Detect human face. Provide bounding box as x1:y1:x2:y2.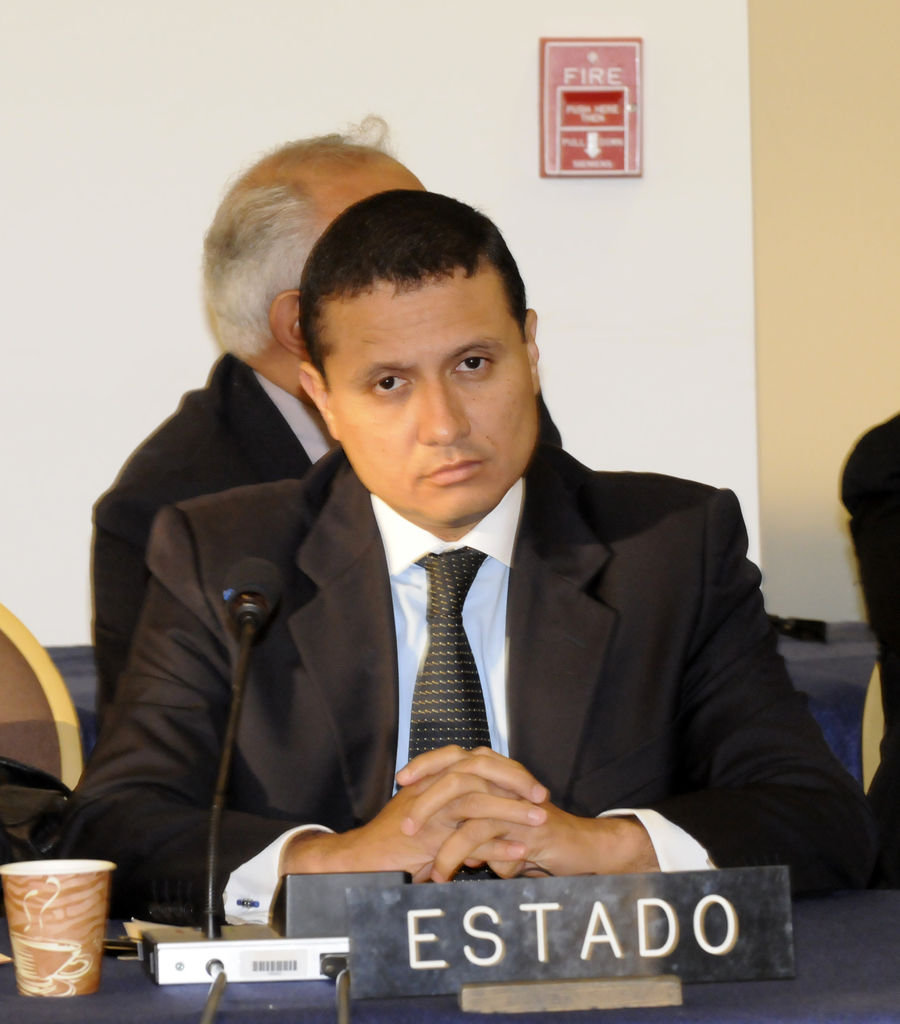
321:272:534:519.
